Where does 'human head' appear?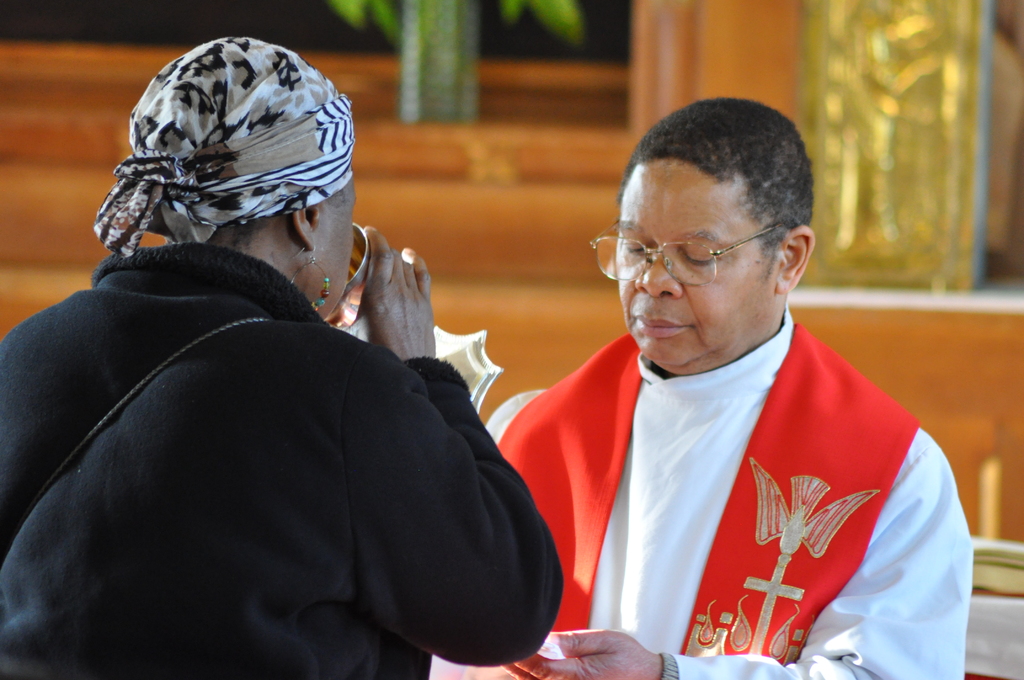
Appears at BBox(616, 97, 817, 360).
